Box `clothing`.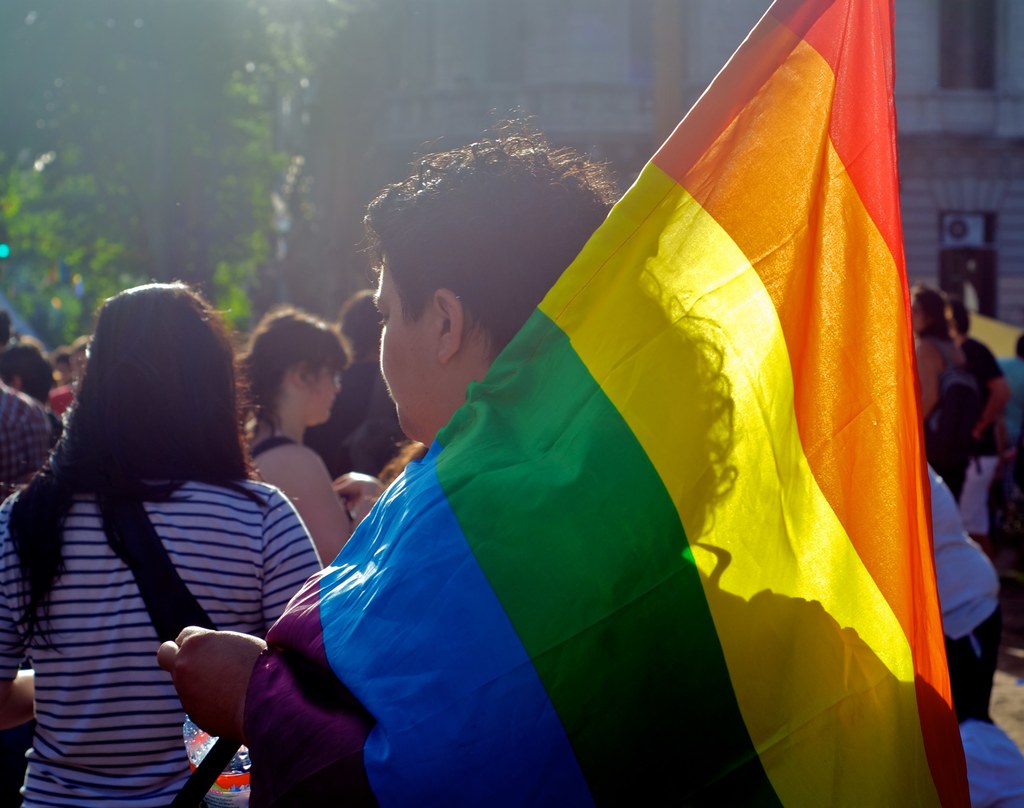
<bbox>0, 380, 53, 498</bbox>.
